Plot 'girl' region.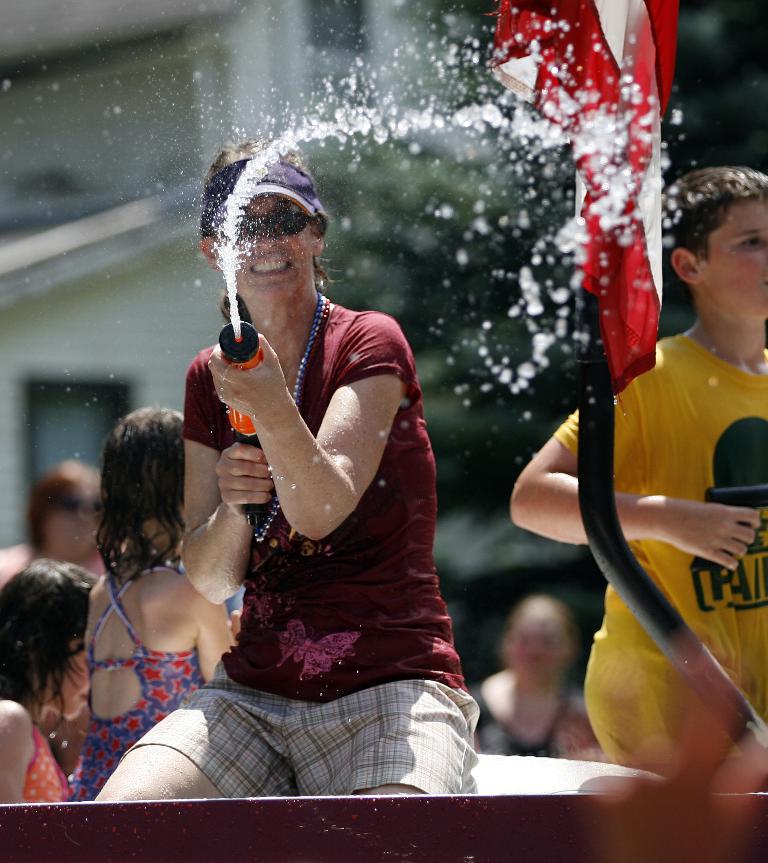
Plotted at bbox=(0, 558, 101, 803).
